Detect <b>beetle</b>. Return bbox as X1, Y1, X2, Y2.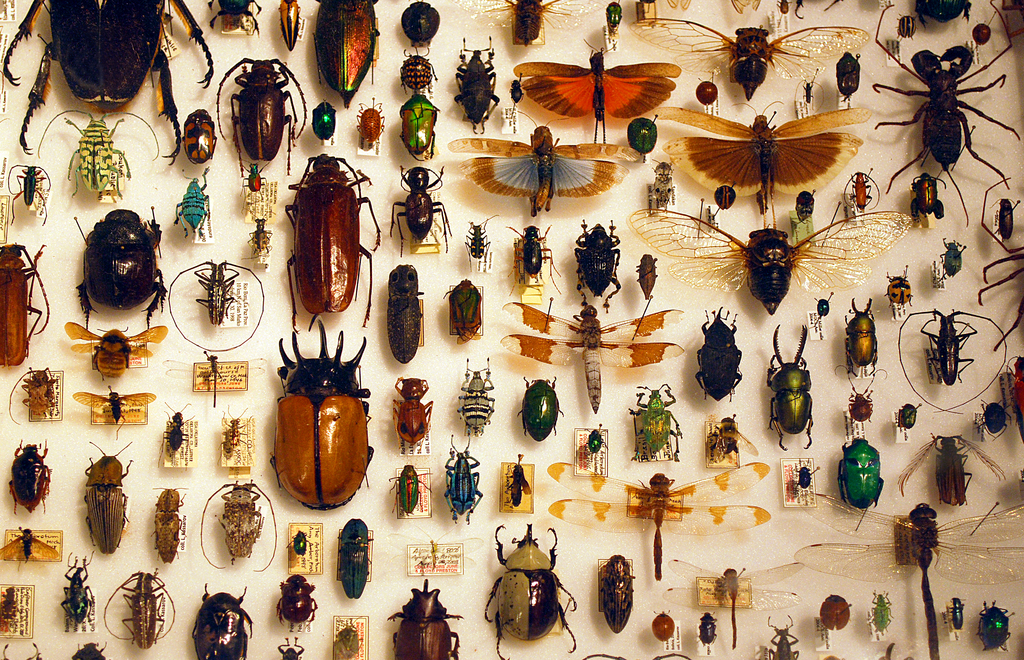
496, 291, 684, 417.
